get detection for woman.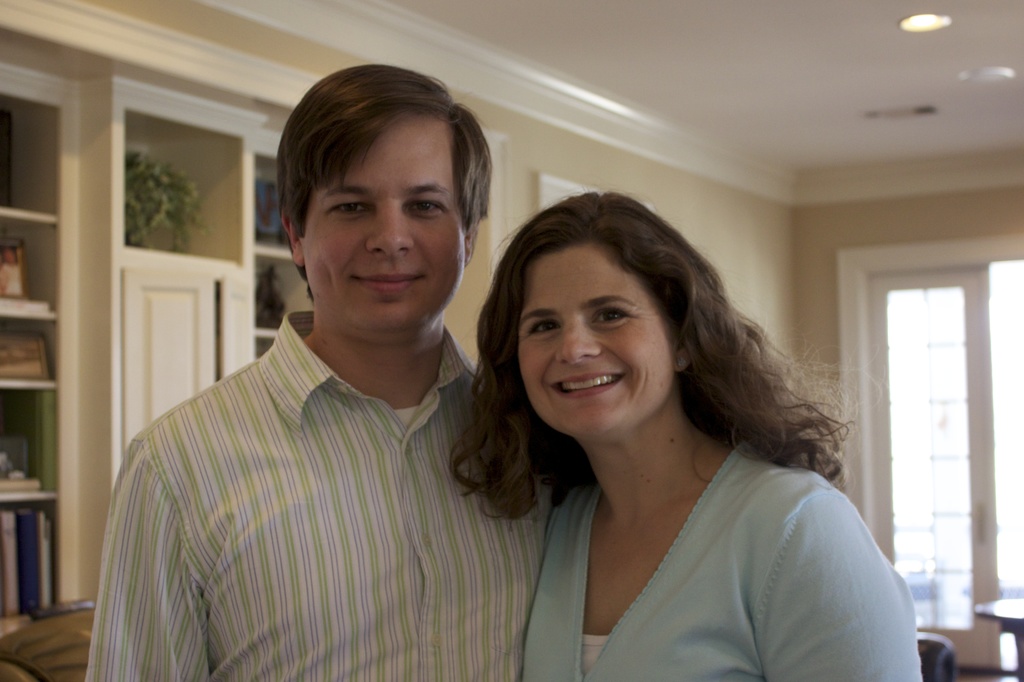
Detection: 417/176/913/680.
